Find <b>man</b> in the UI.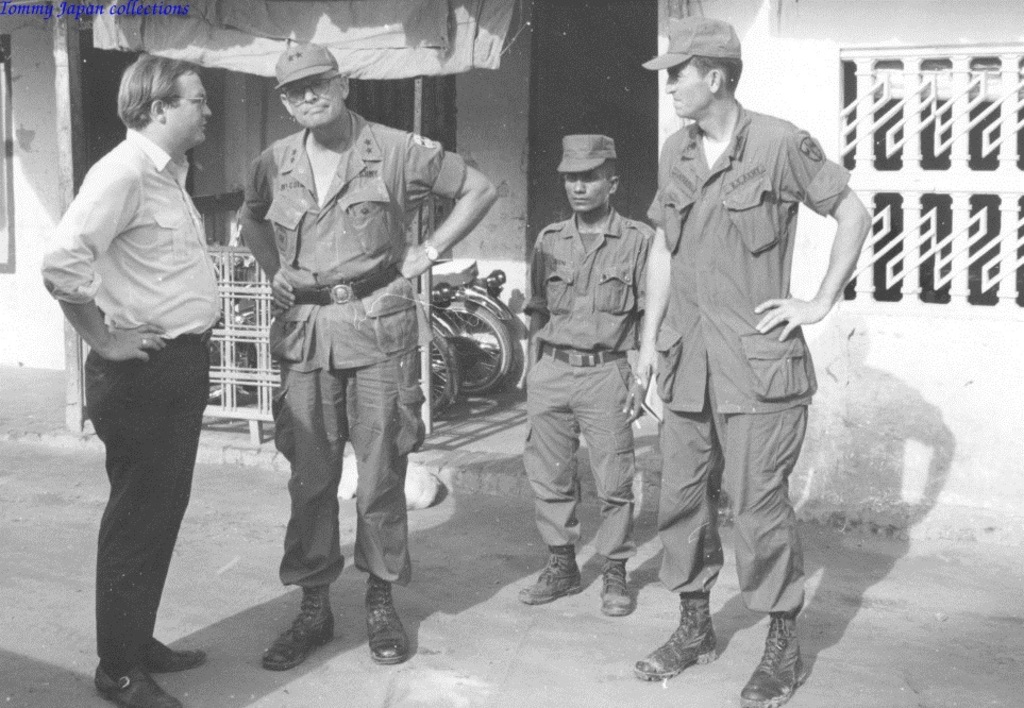
UI element at x1=657, y1=38, x2=863, y2=702.
